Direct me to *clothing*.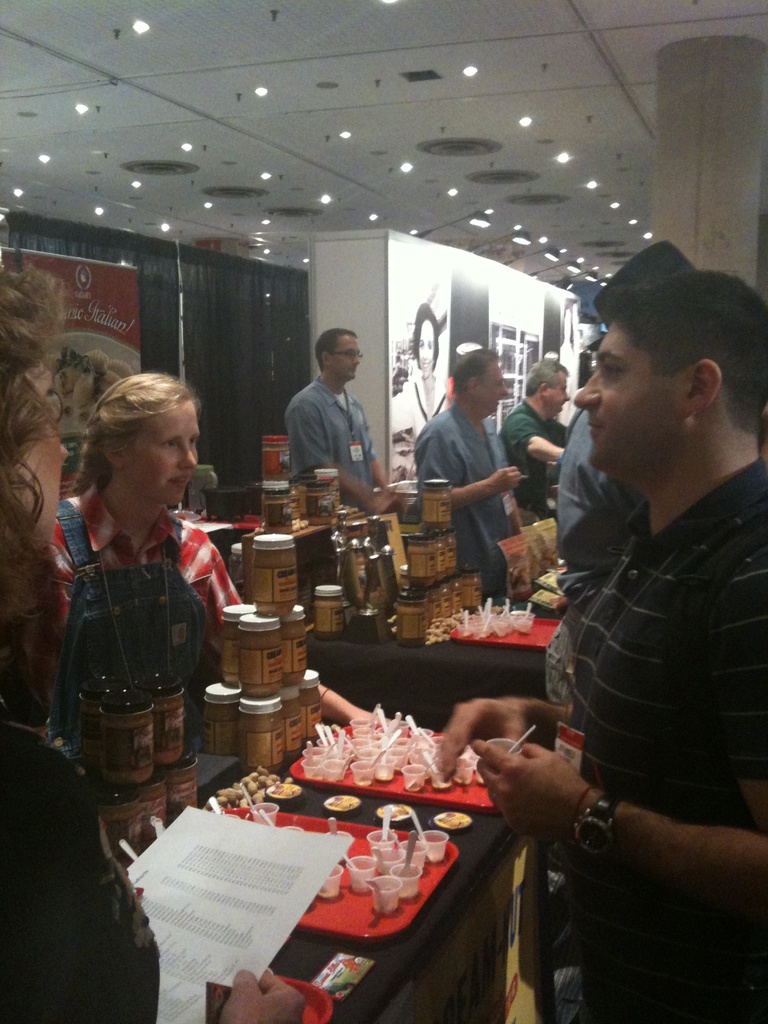
Direction: Rect(285, 380, 383, 516).
